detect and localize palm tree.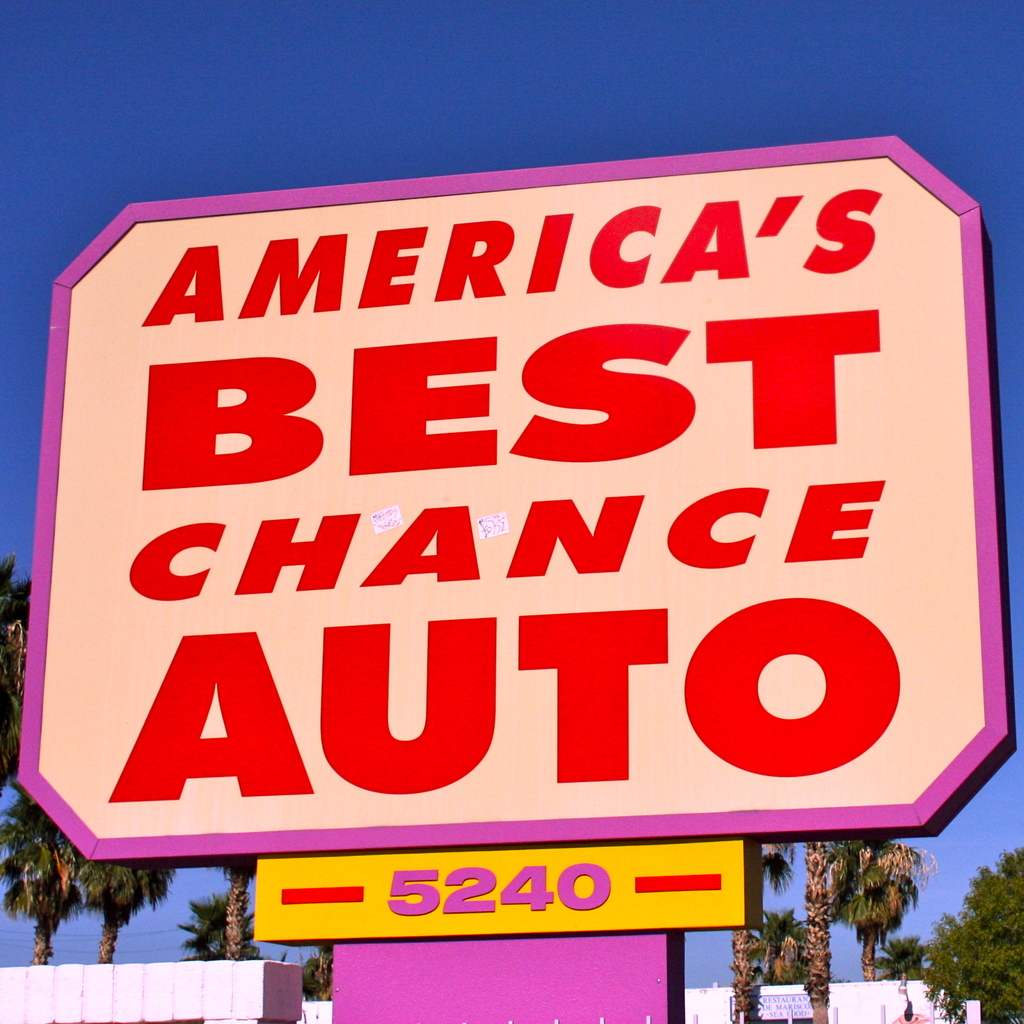
Localized at bbox=[0, 787, 97, 970].
